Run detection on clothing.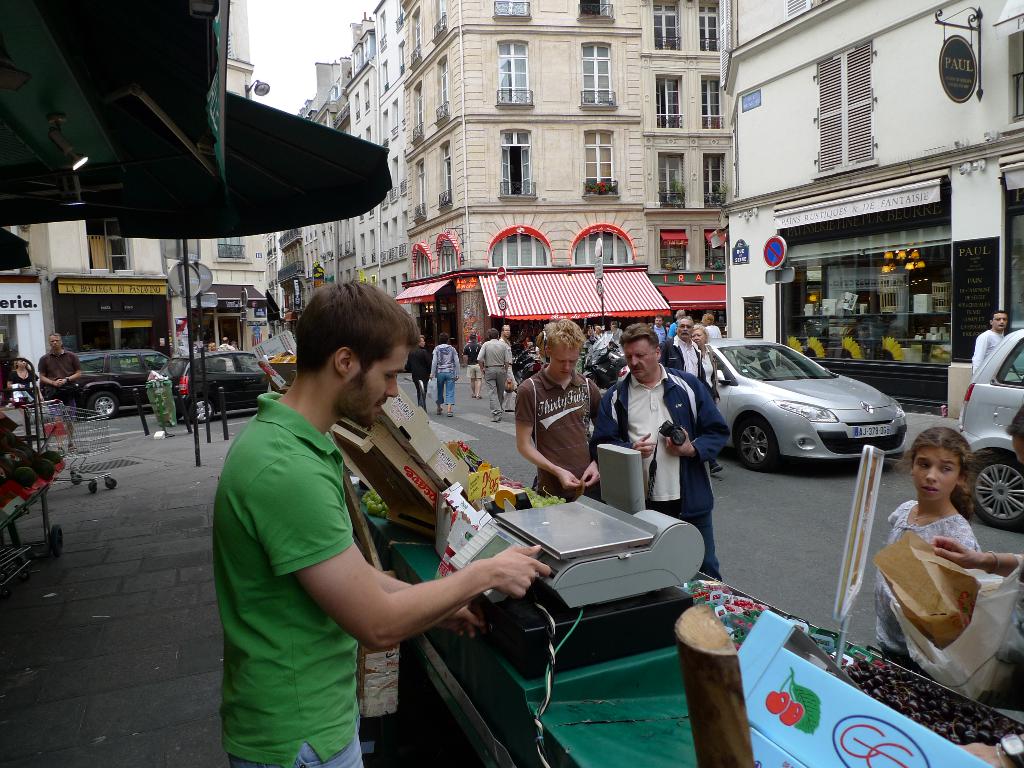
Result: (211, 342, 241, 364).
